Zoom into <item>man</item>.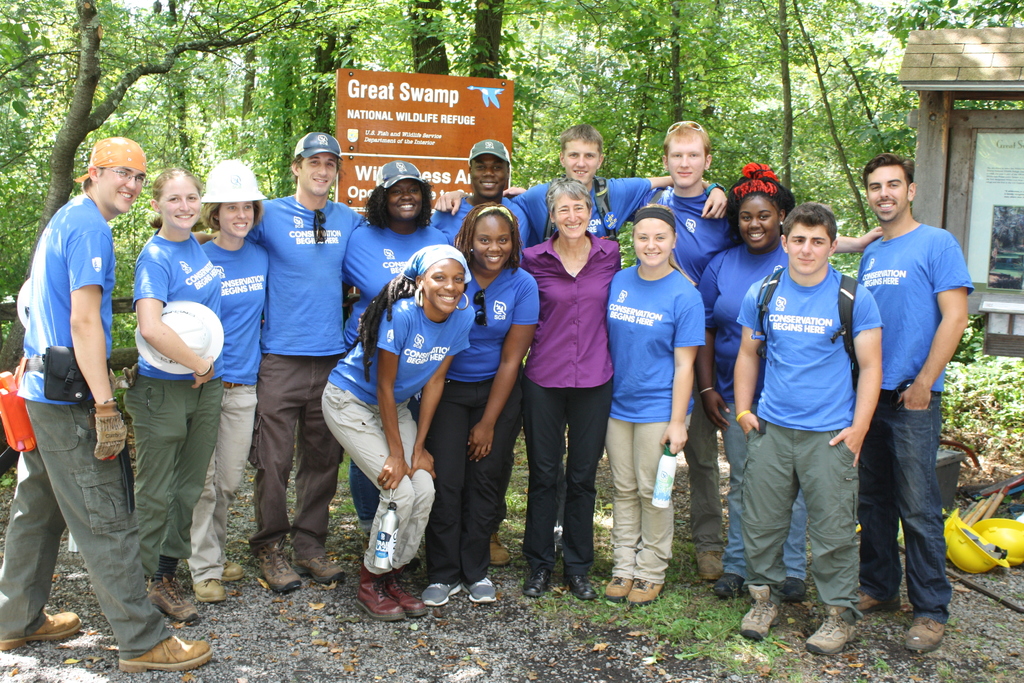
Zoom target: select_region(844, 142, 981, 639).
